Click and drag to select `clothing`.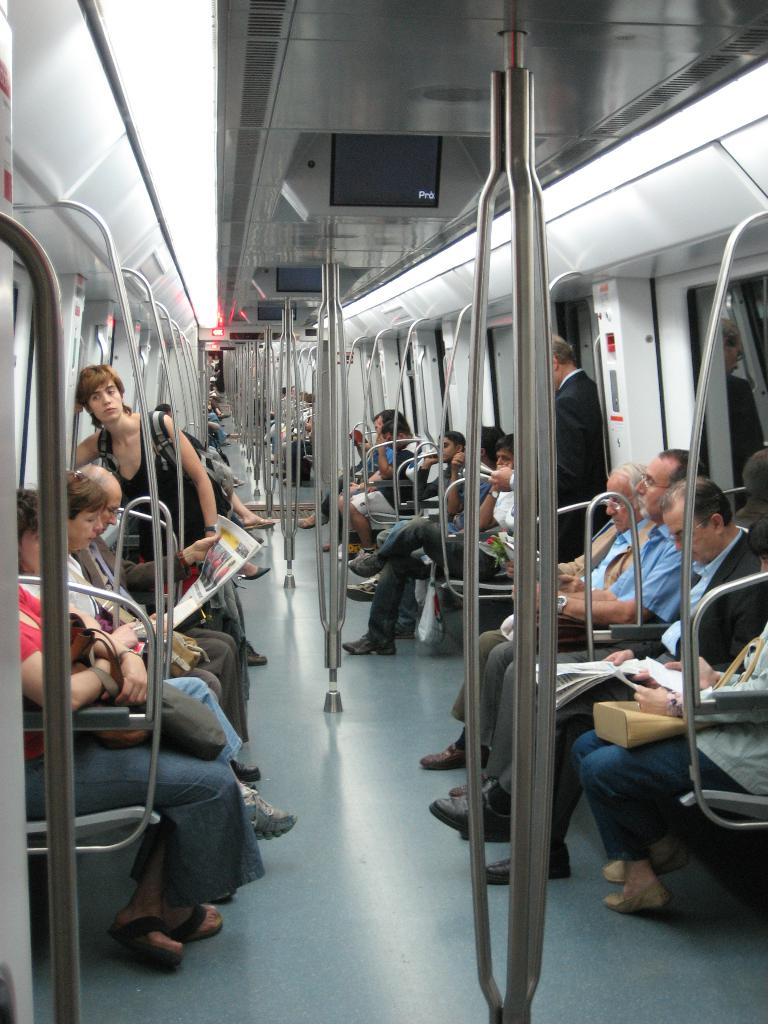
Selection: BBox(570, 627, 767, 863).
